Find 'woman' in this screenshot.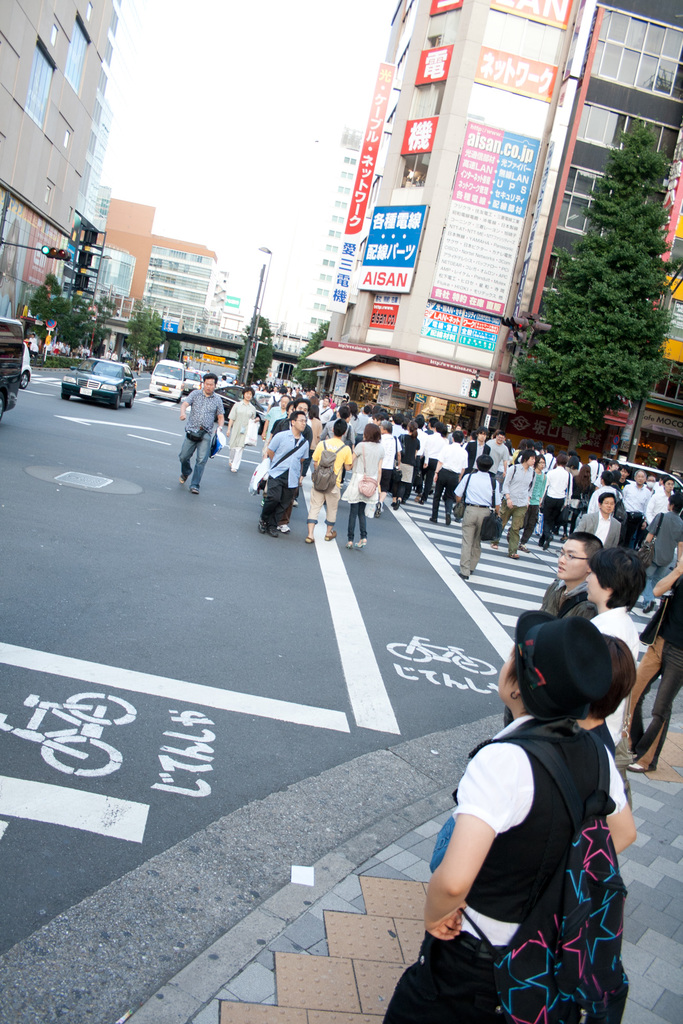
The bounding box for 'woman' is rect(227, 387, 260, 467).
